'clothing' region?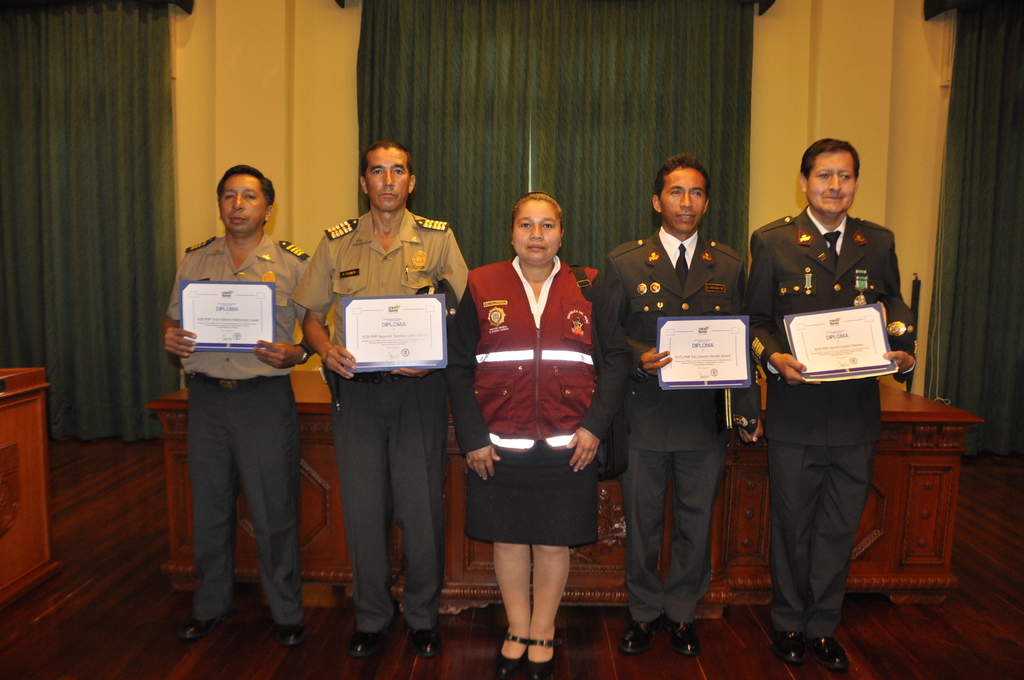
(453, 247, 625, 566)
